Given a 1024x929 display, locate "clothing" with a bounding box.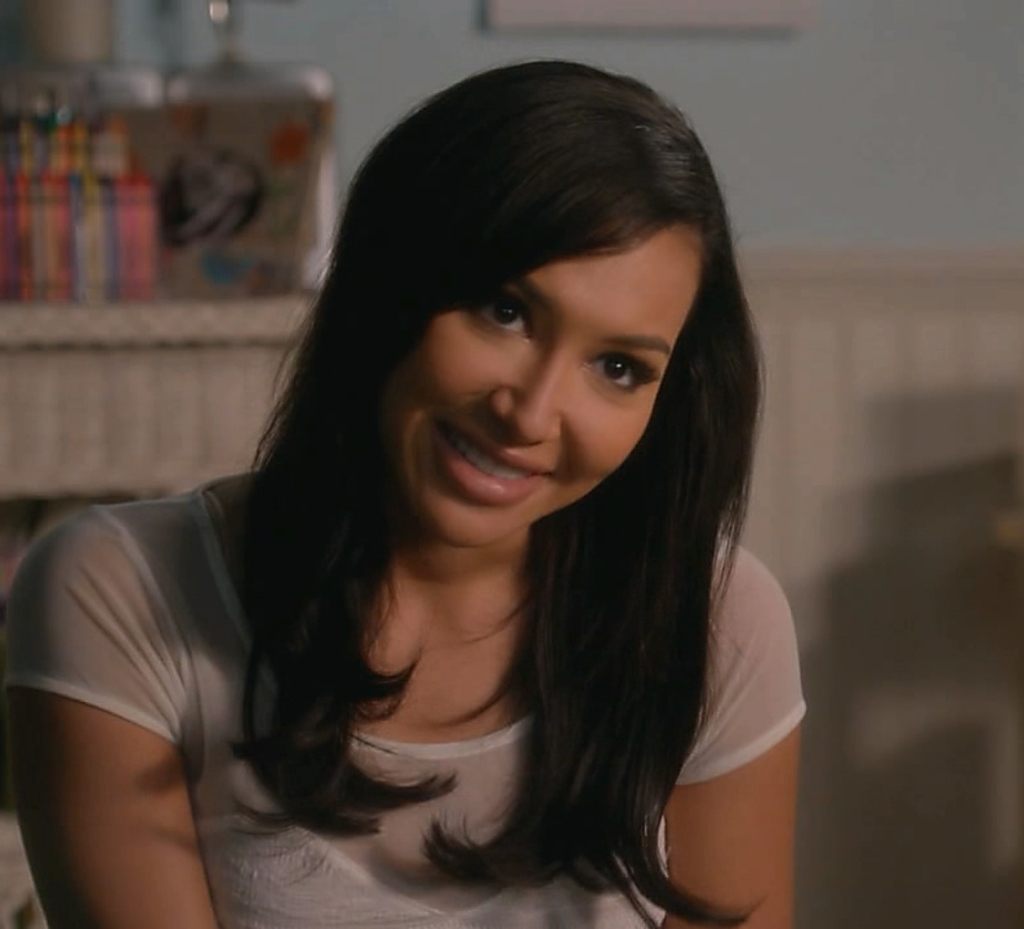
Located: left=139, top=414, right=820, bottom=899.
